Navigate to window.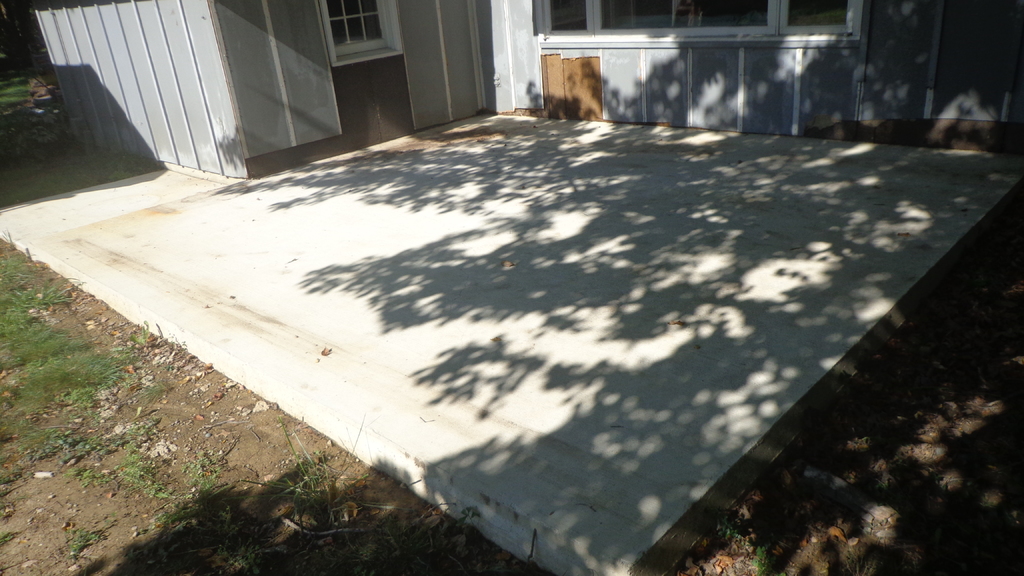
Navigation target: l=527, t=0, r=858, b=52.
